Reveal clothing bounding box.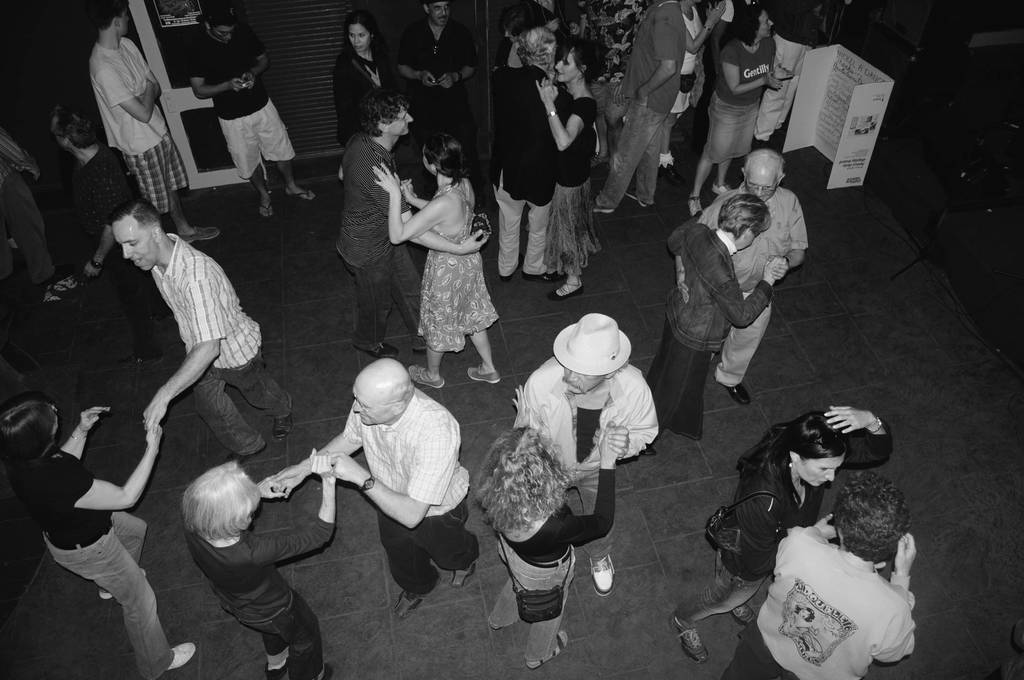
Revealed: crop(341, 387, 473, 596).
